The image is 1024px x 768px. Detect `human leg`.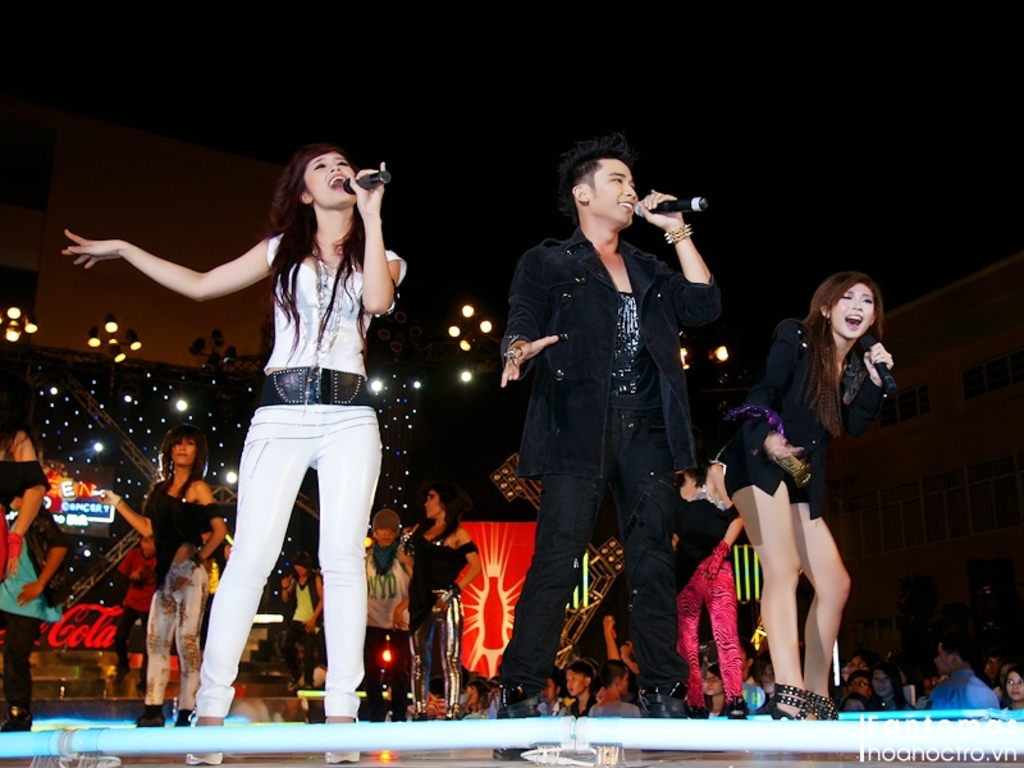
Detection: [left=677, top=590, right=703, bottom=716].
